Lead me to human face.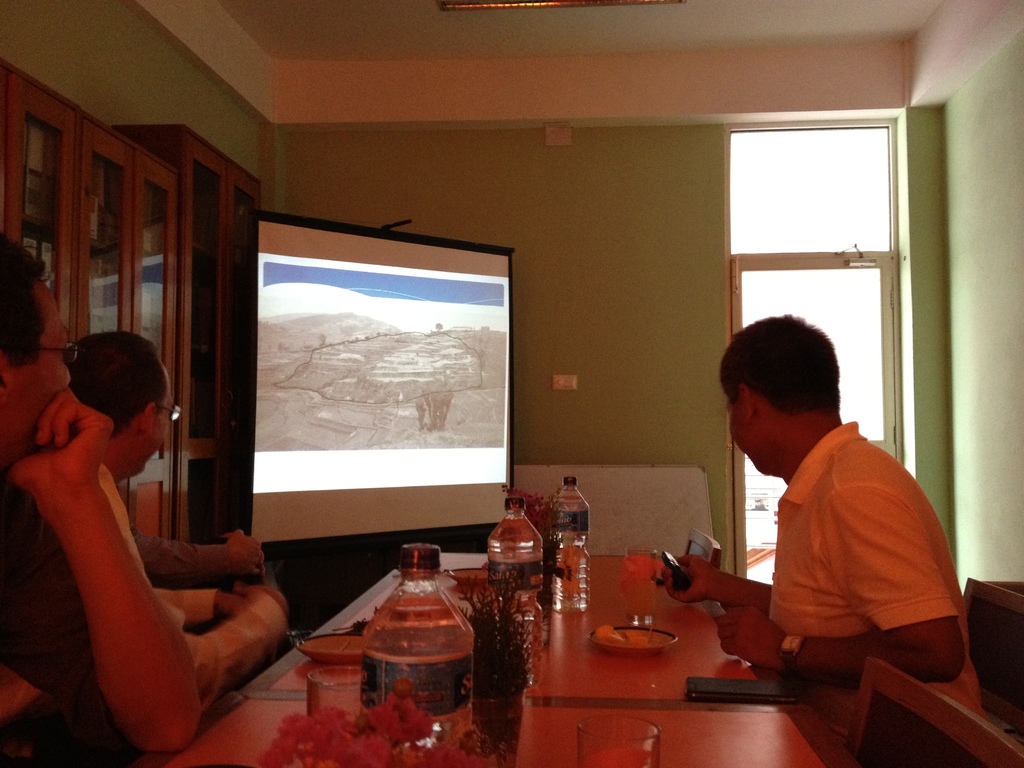
Lead to [123, 399, 160, 477].
